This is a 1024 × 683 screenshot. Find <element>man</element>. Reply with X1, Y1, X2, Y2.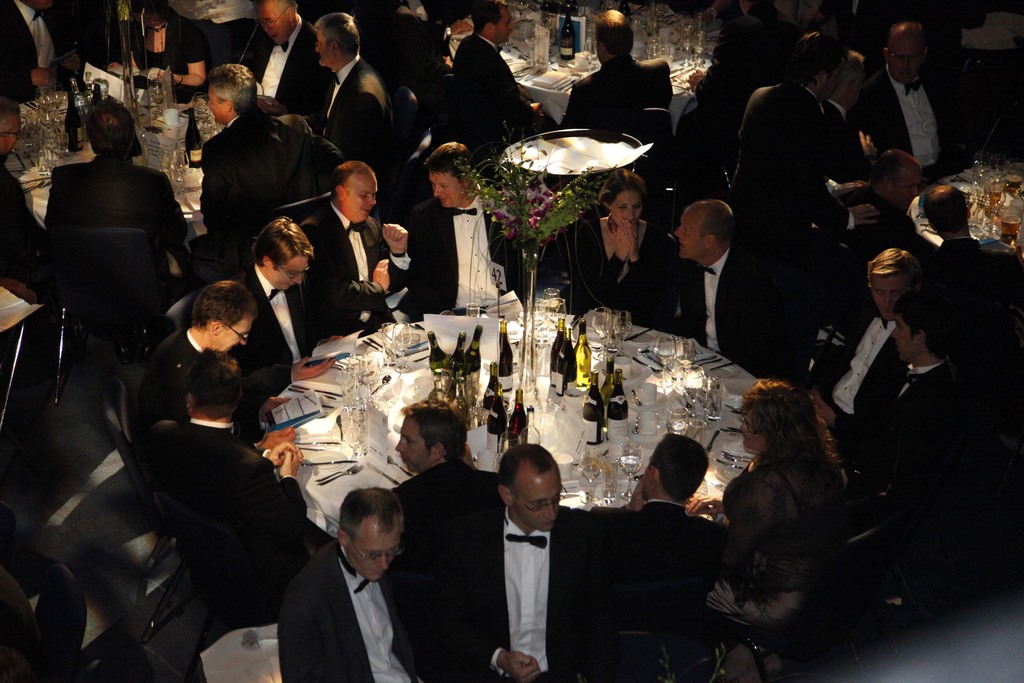
451, 0, 561, 160.
